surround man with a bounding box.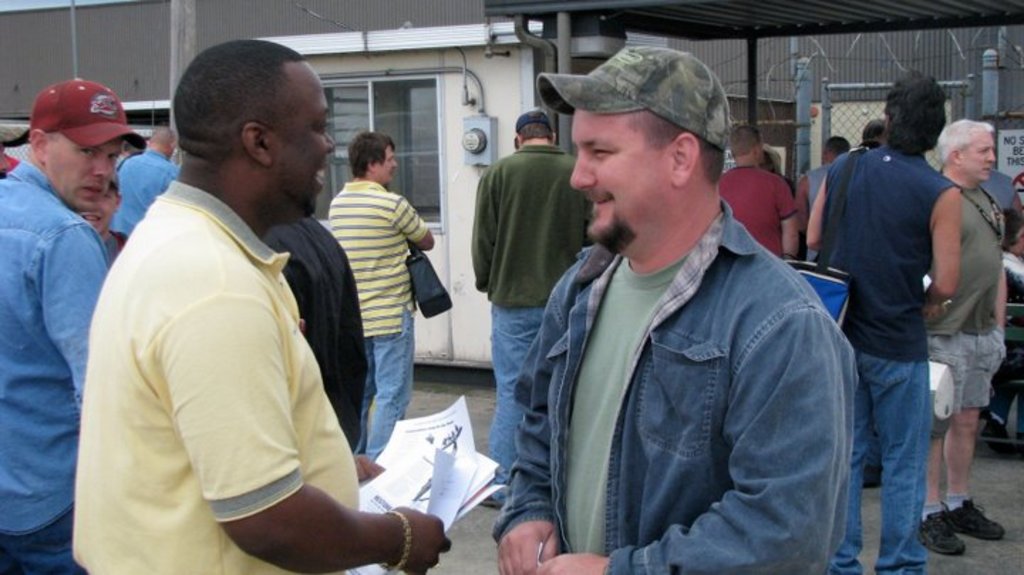
x1=85, y1=41, x2=415, y2=574.
